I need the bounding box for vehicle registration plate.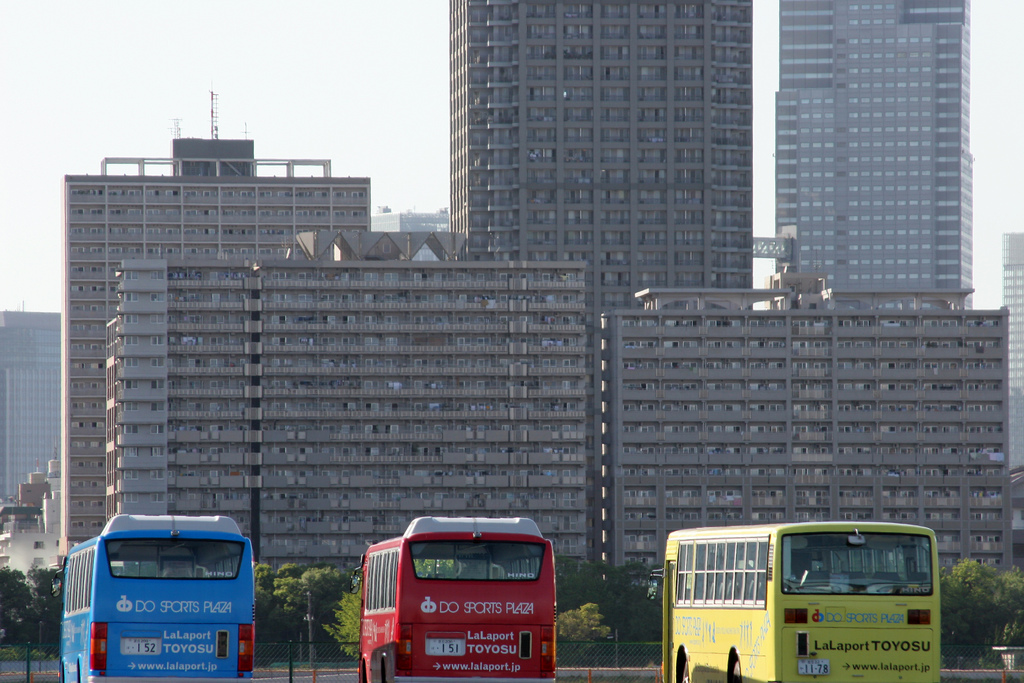
Here it is: (x1=798, y1=658, x2=829, y2=673).
